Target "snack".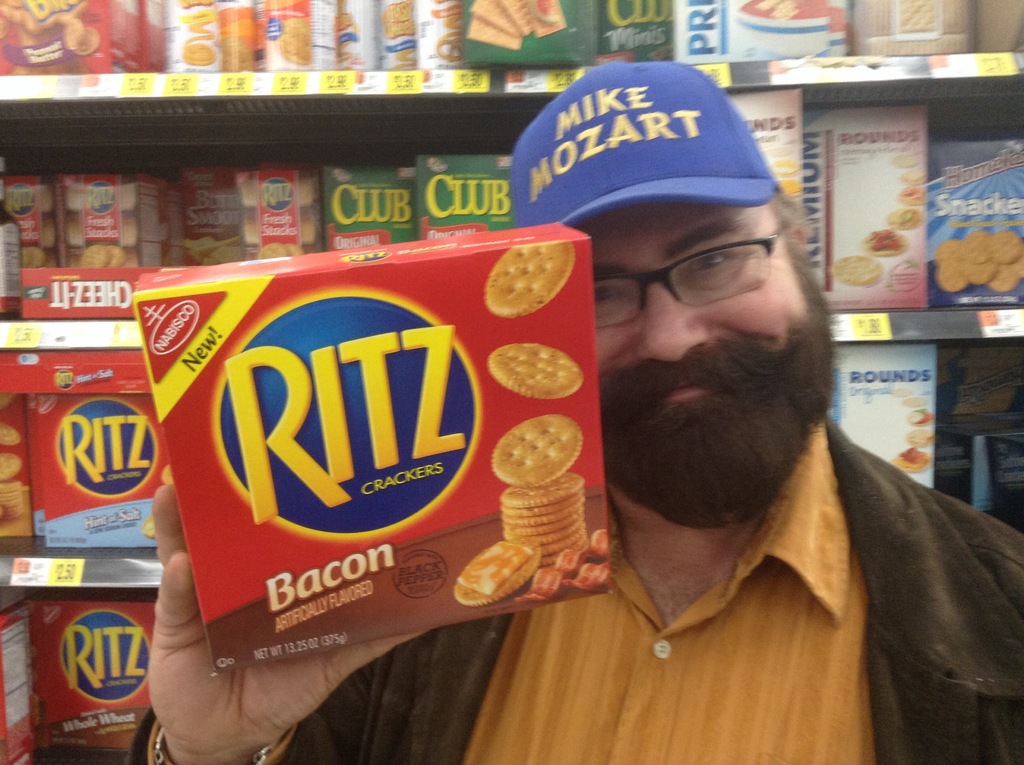
Target region: <bbox>833, 259, 879, 287</bbox>.
